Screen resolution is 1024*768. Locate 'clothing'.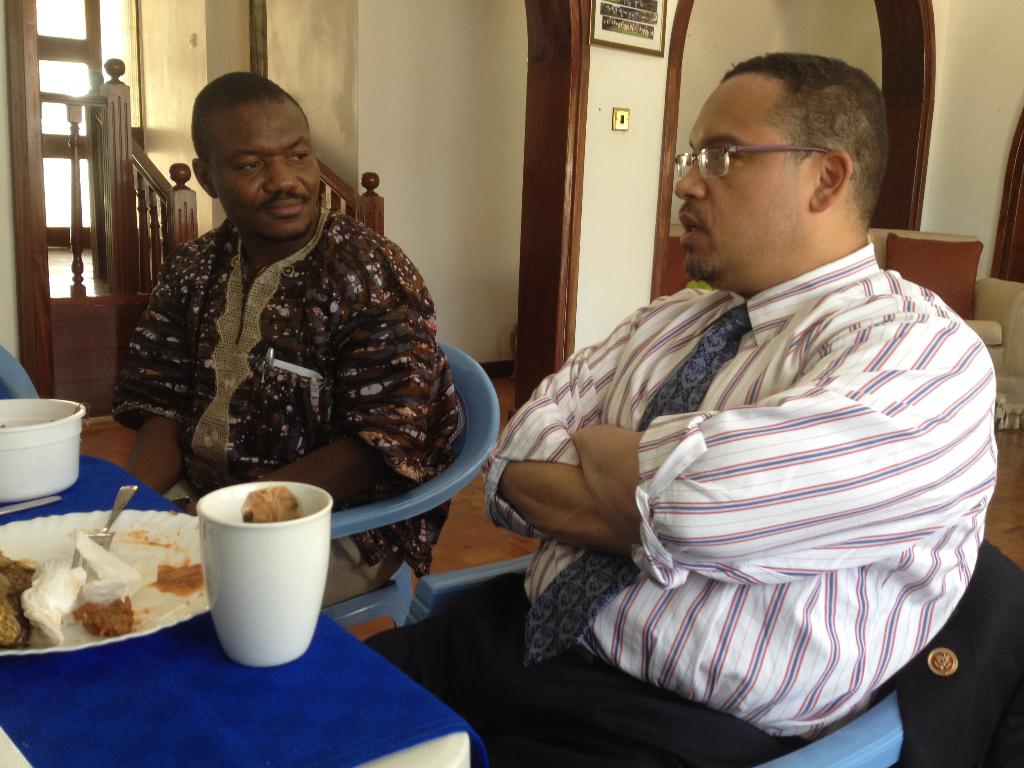
<region>364, 244, 1008, 762</region>.
